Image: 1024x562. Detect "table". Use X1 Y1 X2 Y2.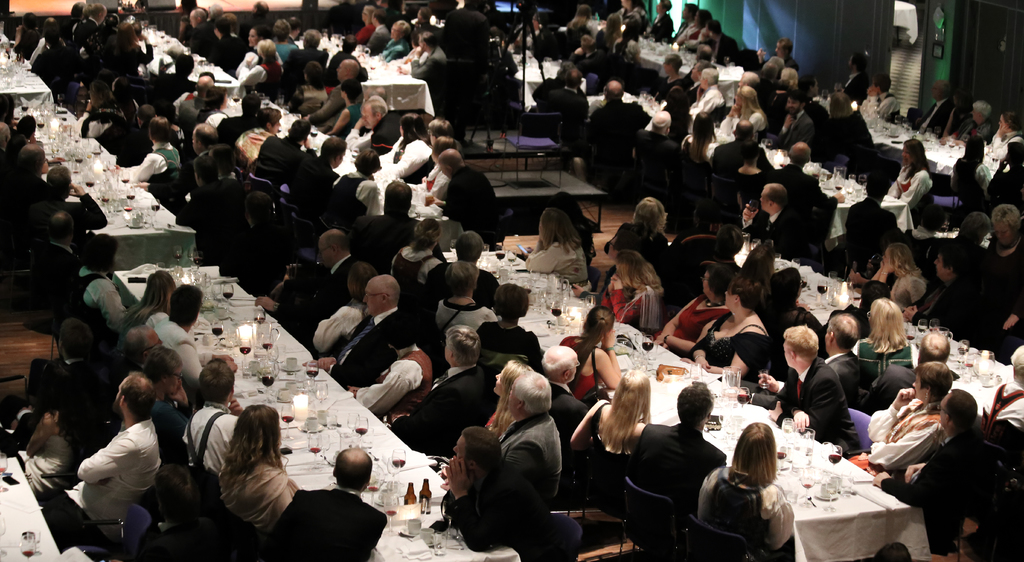
3 106 193 265.
